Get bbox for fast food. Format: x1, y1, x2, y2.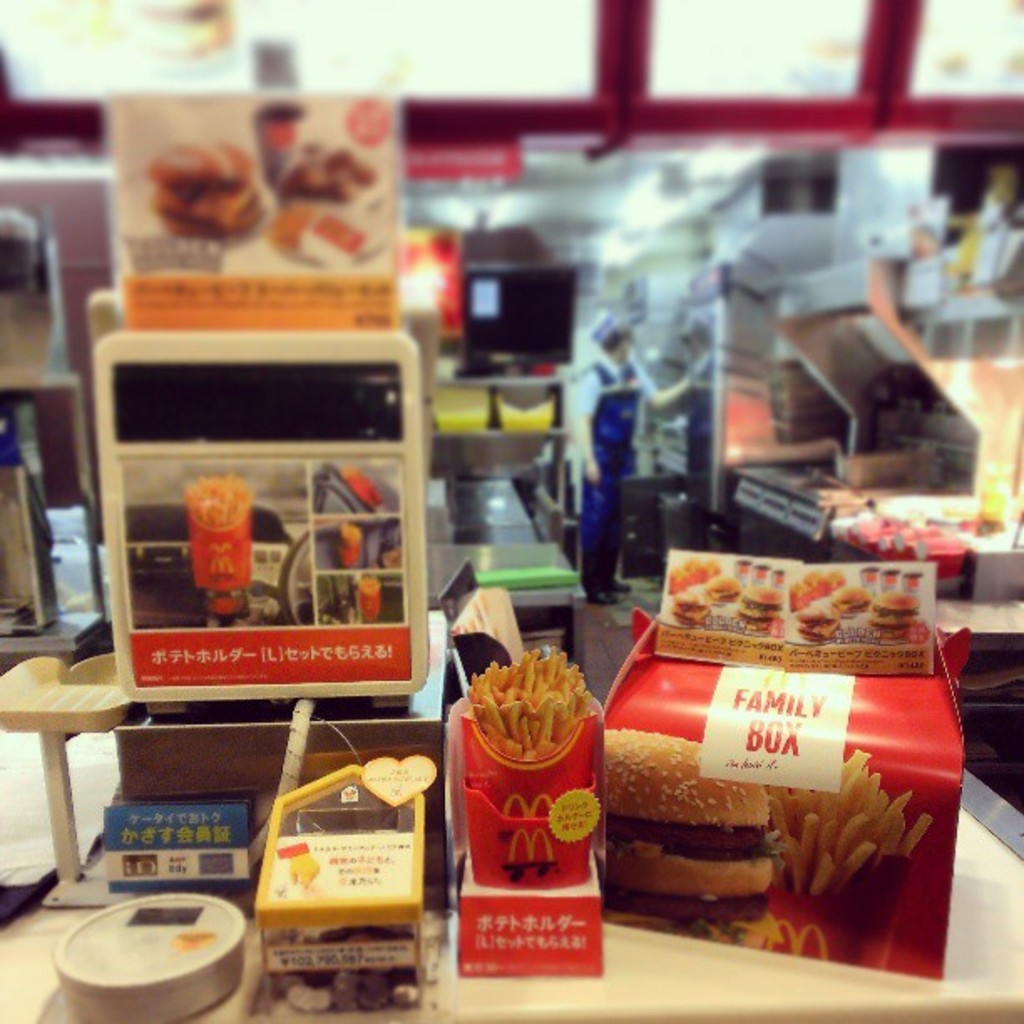
607, 730, 781, 927.
